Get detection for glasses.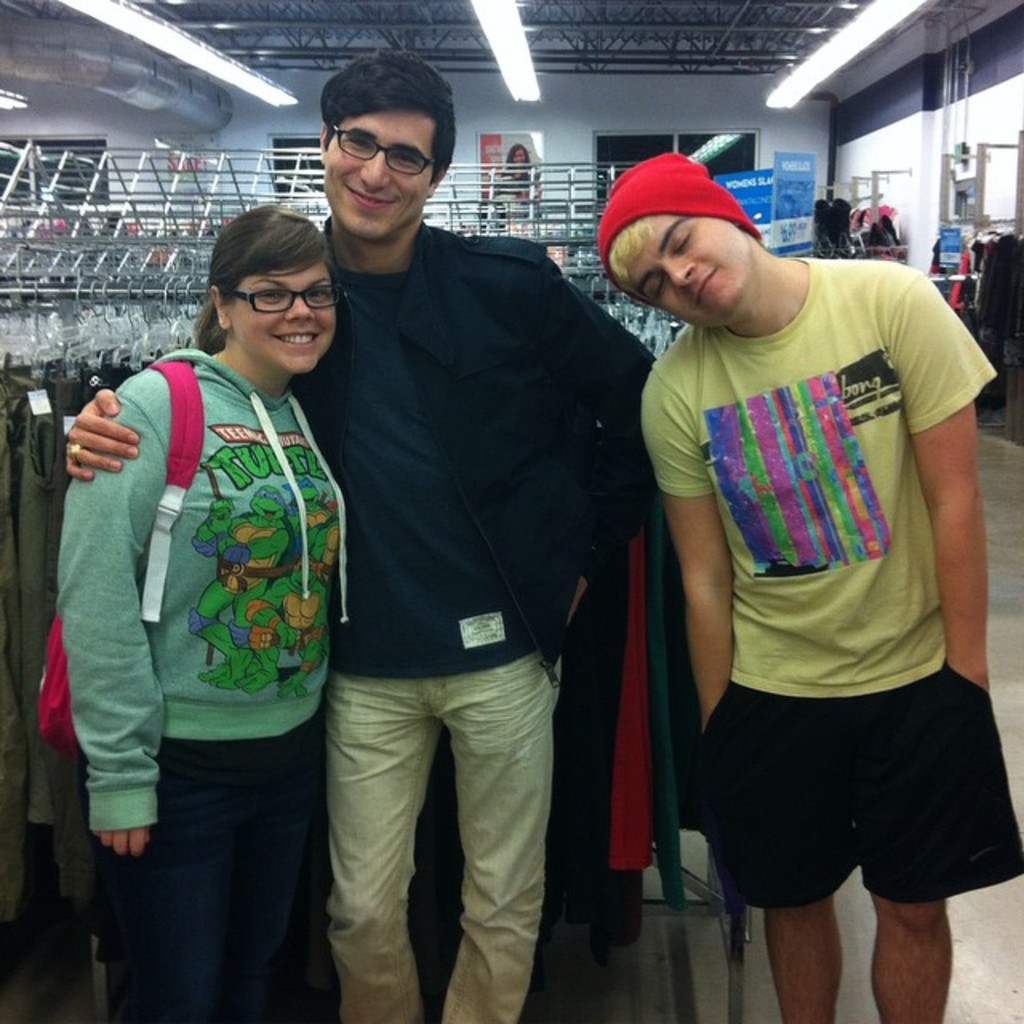
Detection: crop(226, 282, 342, 317).
